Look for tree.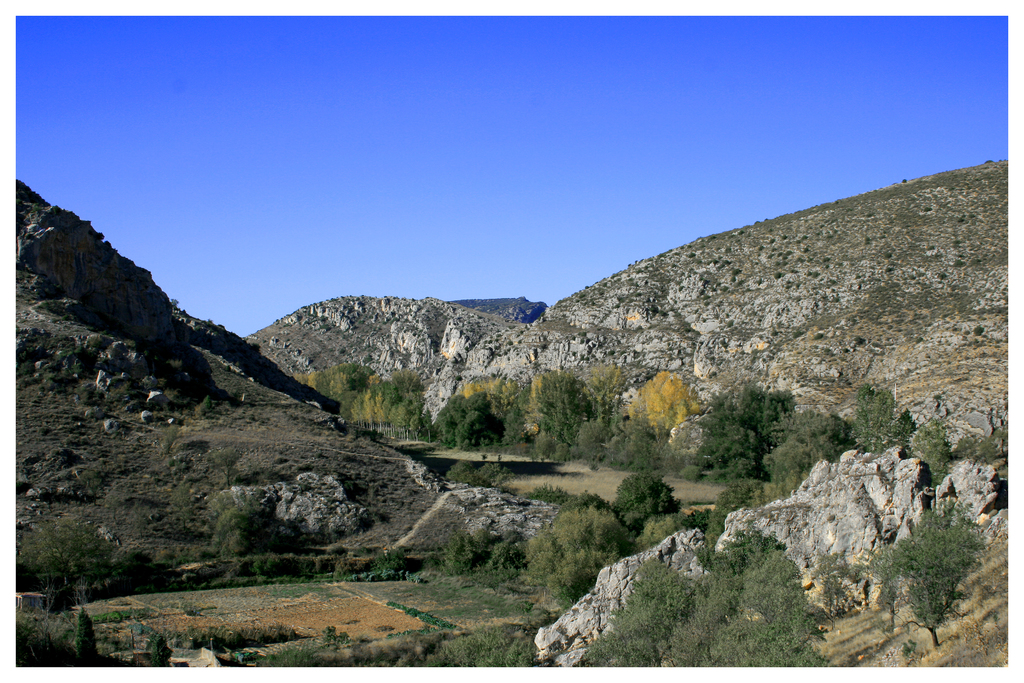
Found: bbox=[916, 420, 950, 491].
